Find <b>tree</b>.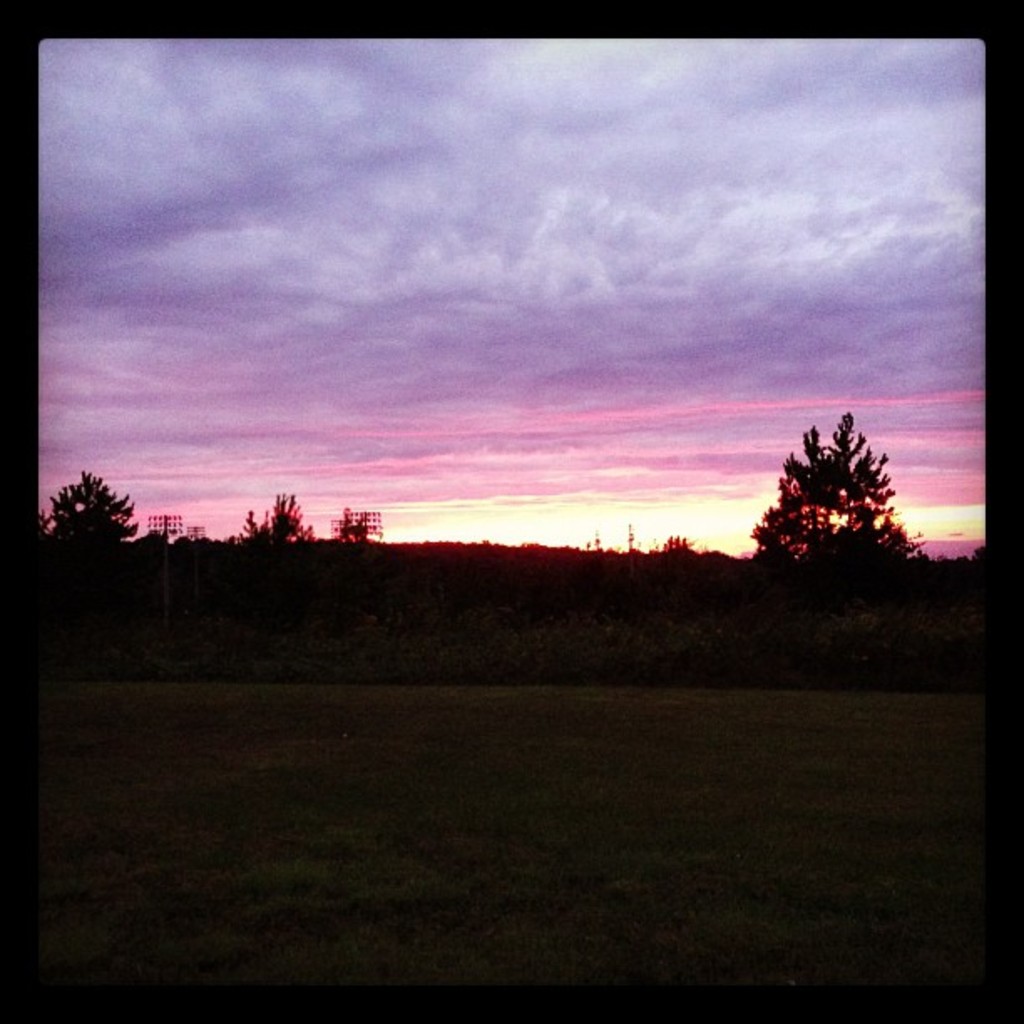
BBox(651, 530, 706, 569).
